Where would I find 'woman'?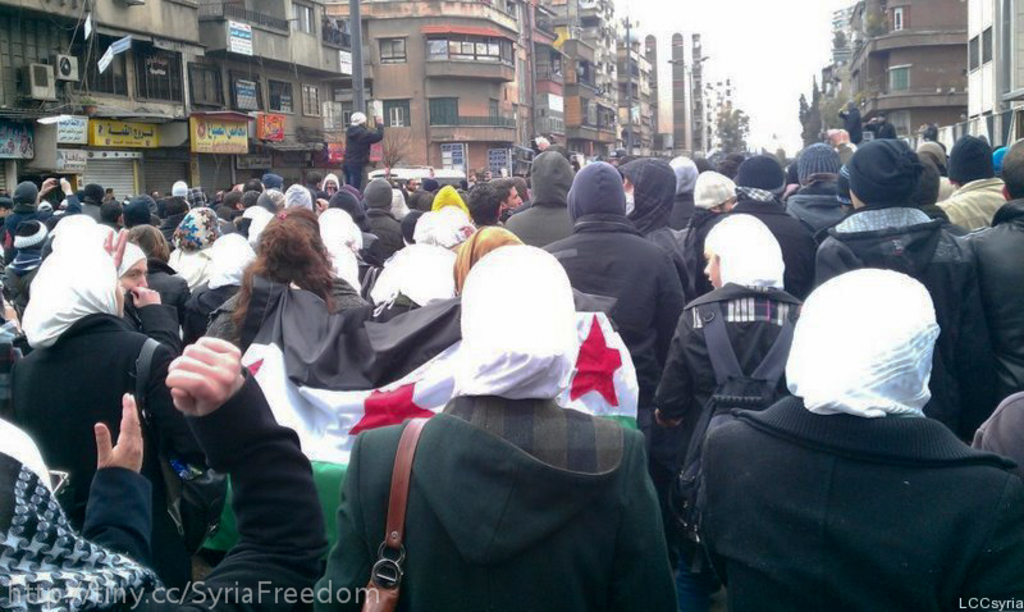
At 0,333,333,611.
